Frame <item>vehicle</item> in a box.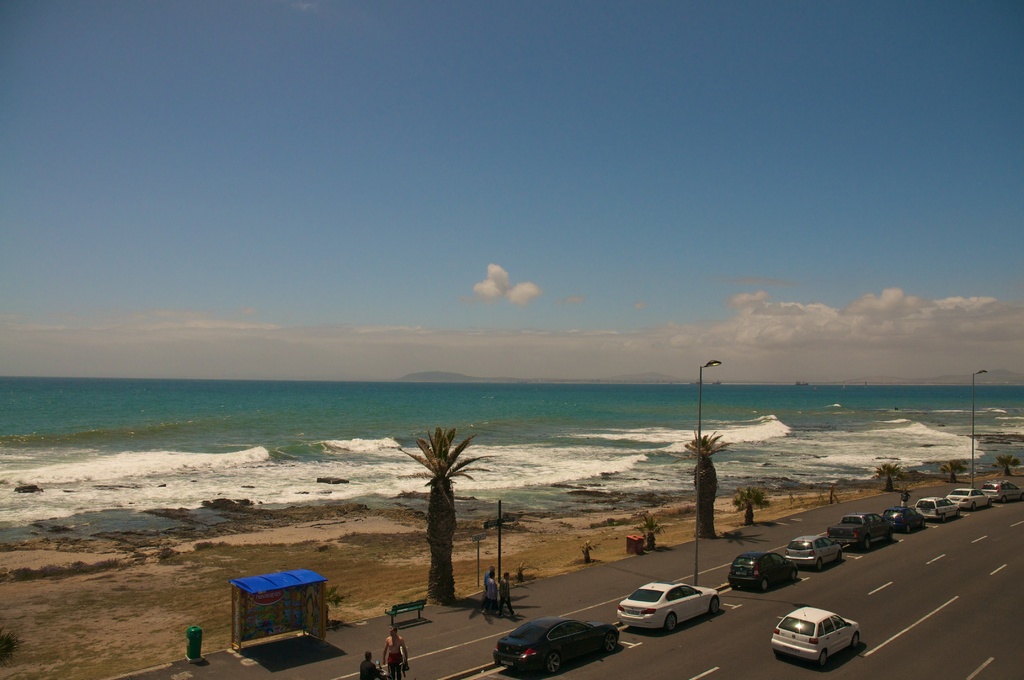
(left=946, top=487, right=993, bottom=512).
